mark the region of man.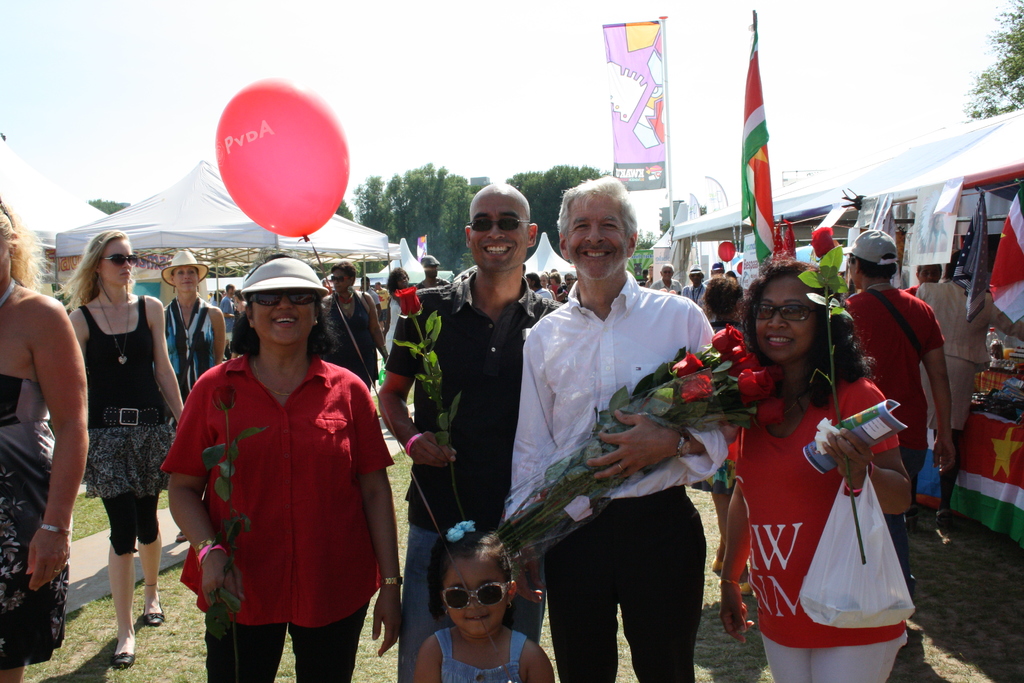
Region: <region>906, 265, 948, 294</region>.
